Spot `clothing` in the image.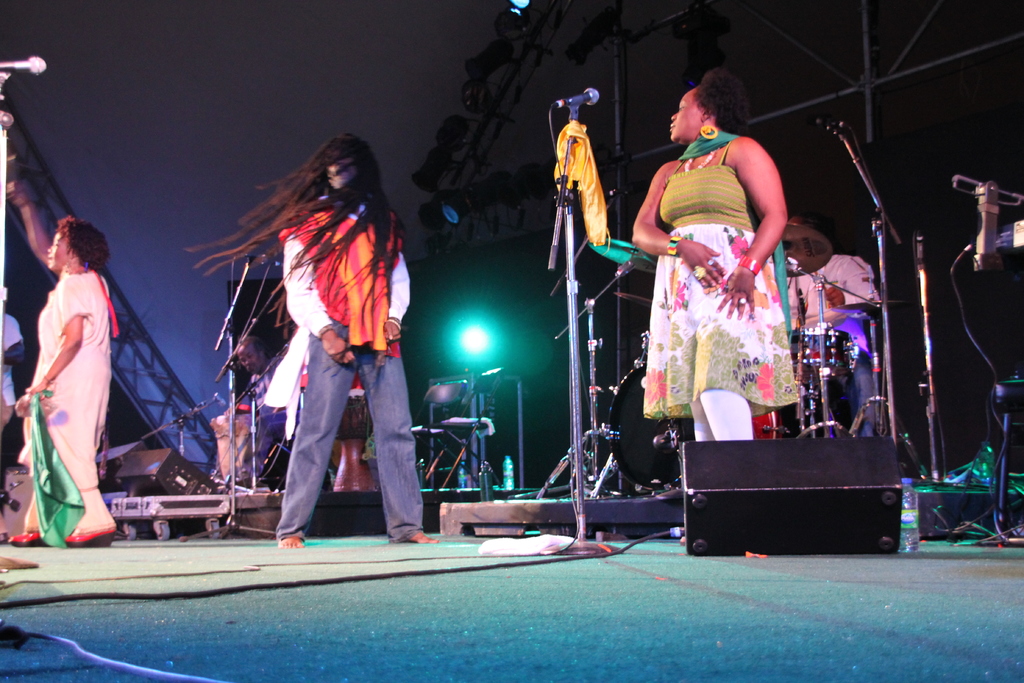
`clothing` found at 790, 241, 899, 436.
